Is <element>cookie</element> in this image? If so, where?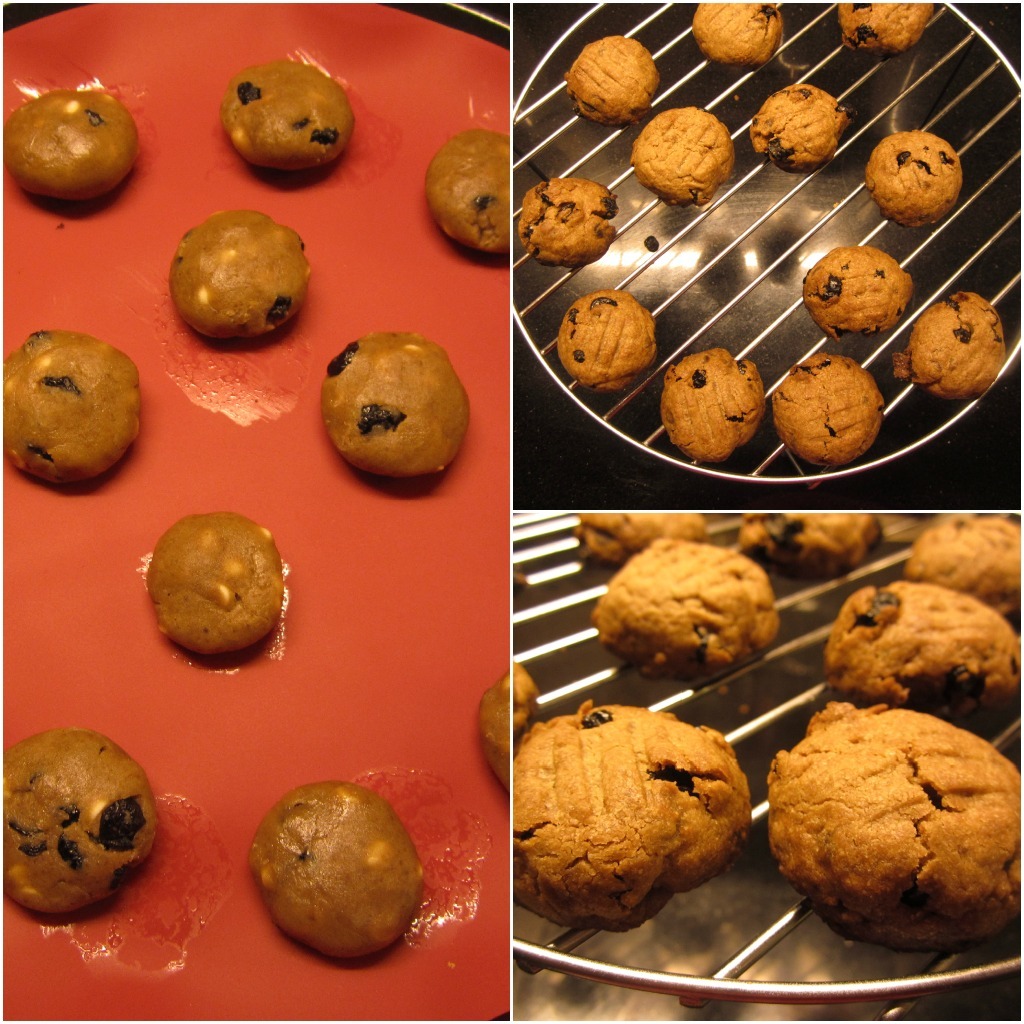
Yes, at {"x1": 479, "y1": 678, "x2": 511, "y2": 781}.
